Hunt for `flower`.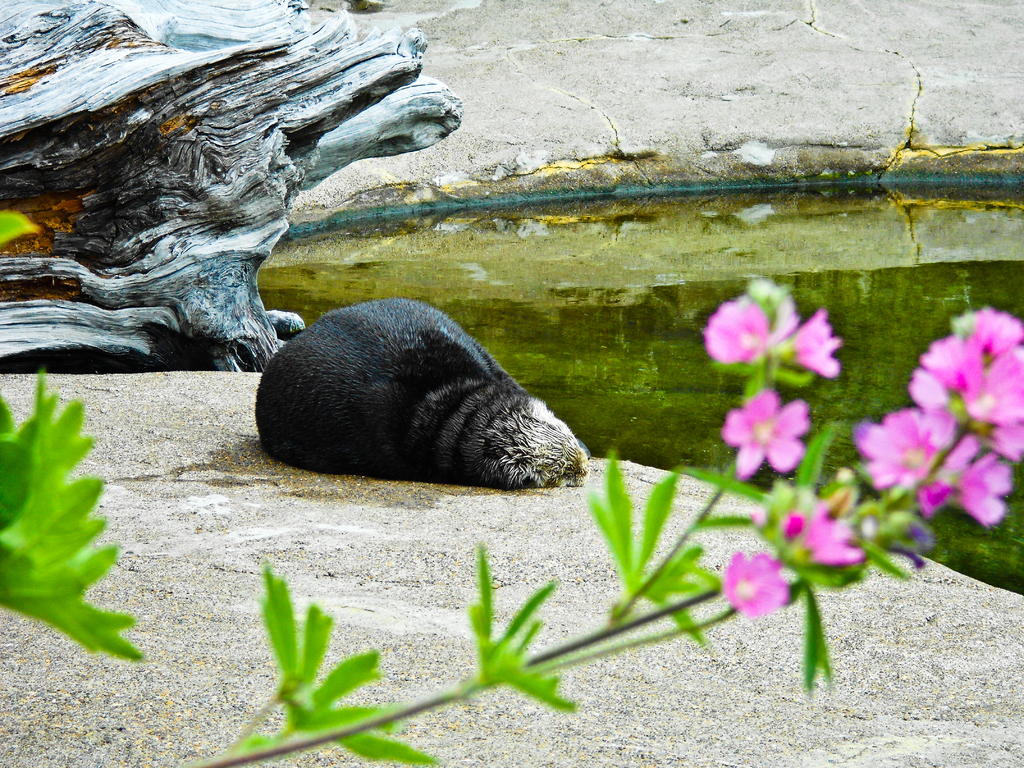
Hunted down at 717/392/808/479.
